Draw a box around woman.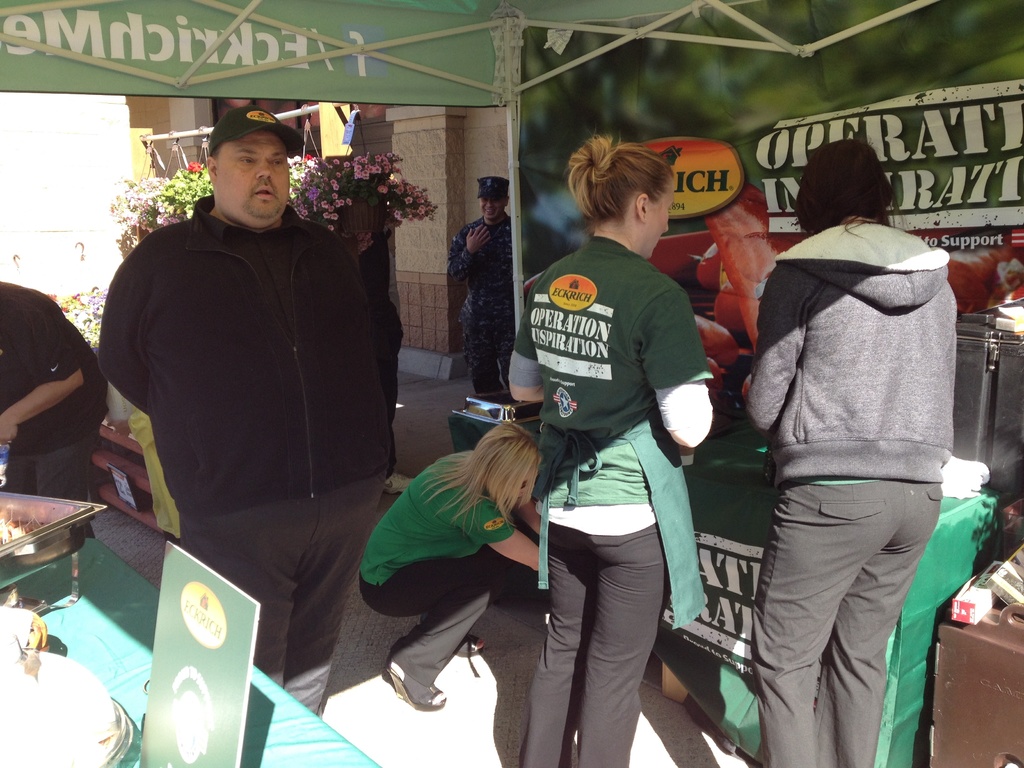
x1=738 y1=134 x2=960 y2=767.
